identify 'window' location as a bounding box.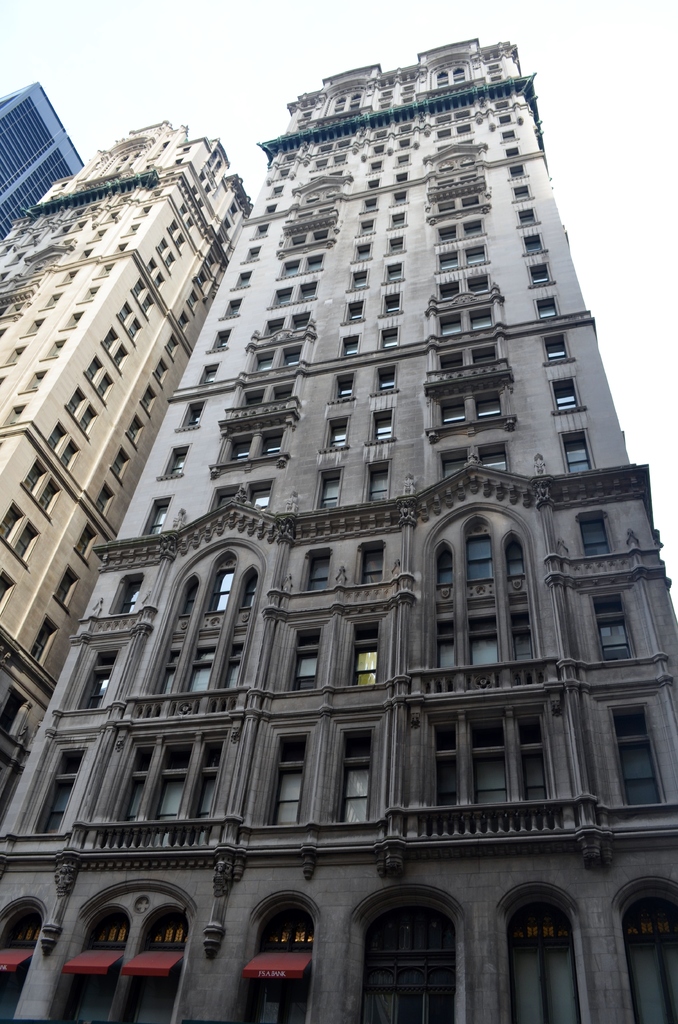
[left=154, top=651, right=179, bottom=717].
